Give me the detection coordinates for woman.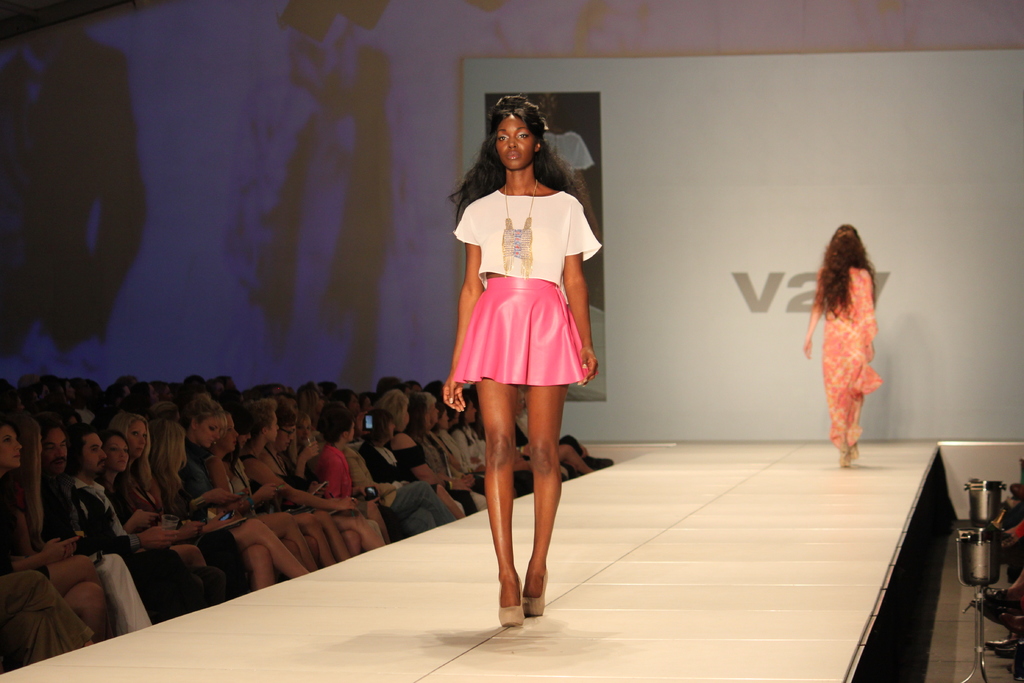
(left=438, top=114, right=612, bottom=573).
